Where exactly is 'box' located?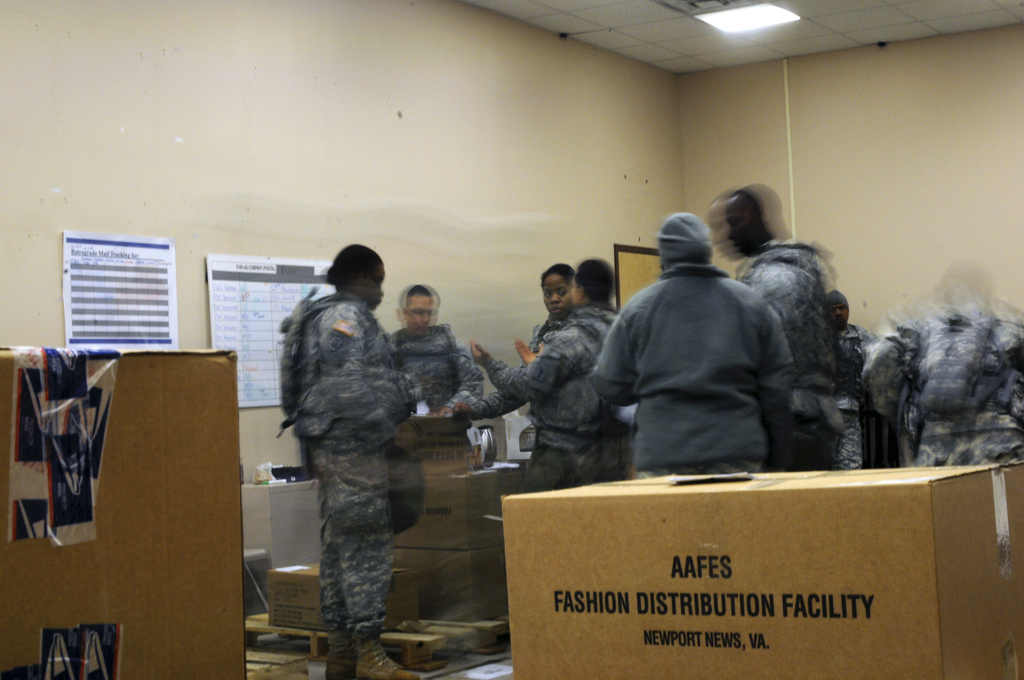
Its bounding box is 271, 565, 422, 634.
